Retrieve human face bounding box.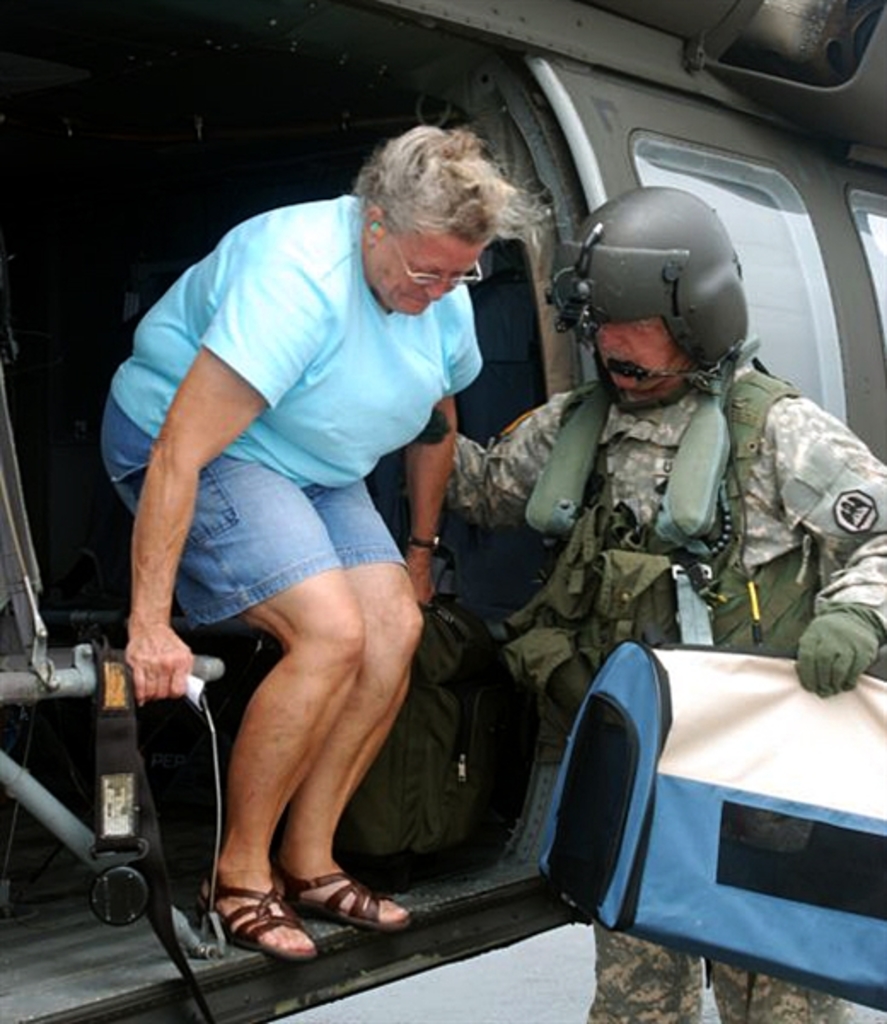
Bounding box: [left=590, top=316, right=684, bottom=387].
